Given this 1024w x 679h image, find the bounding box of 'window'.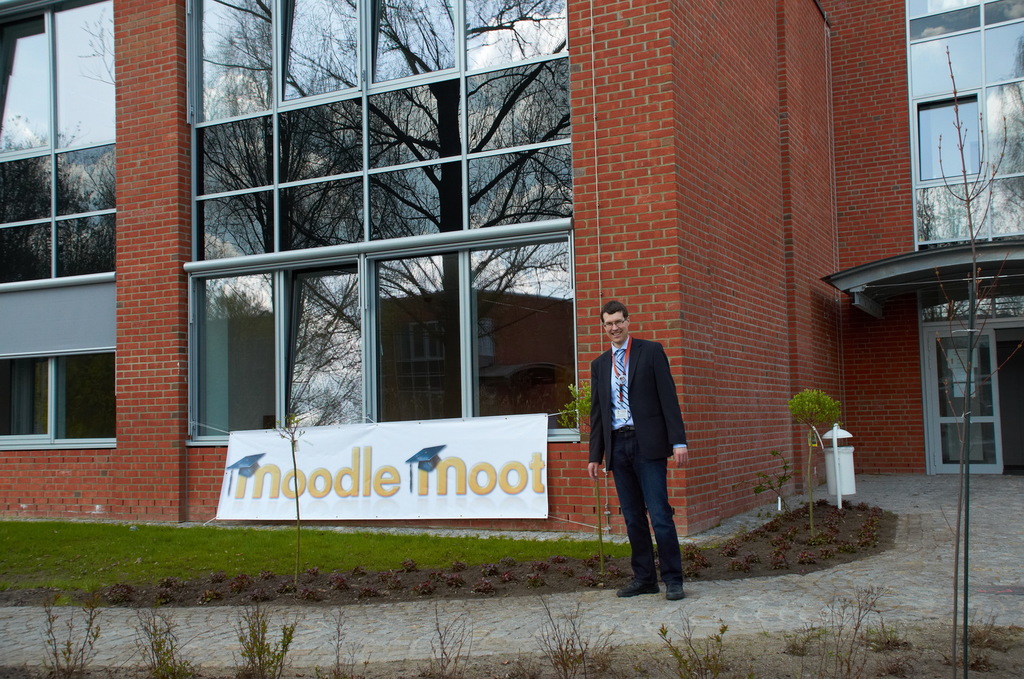
(left=903, top=0, right=1023, bottom=254).
